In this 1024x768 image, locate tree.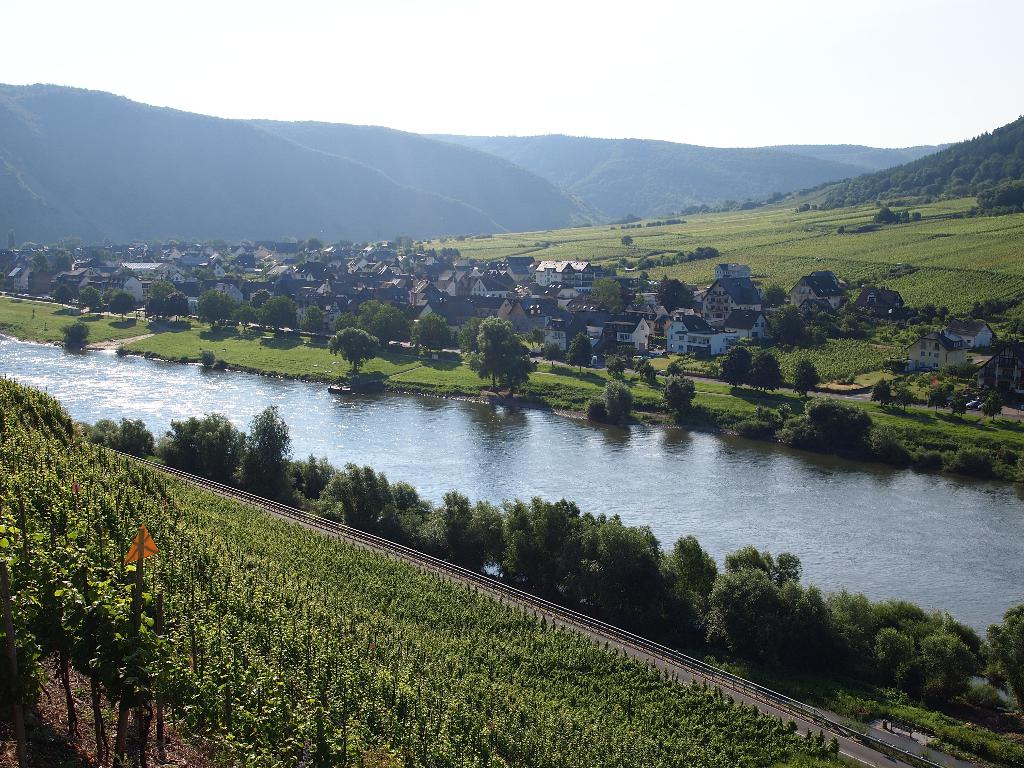
Bounding box: <bbox>442, 243, 456, 255</bbox>.
